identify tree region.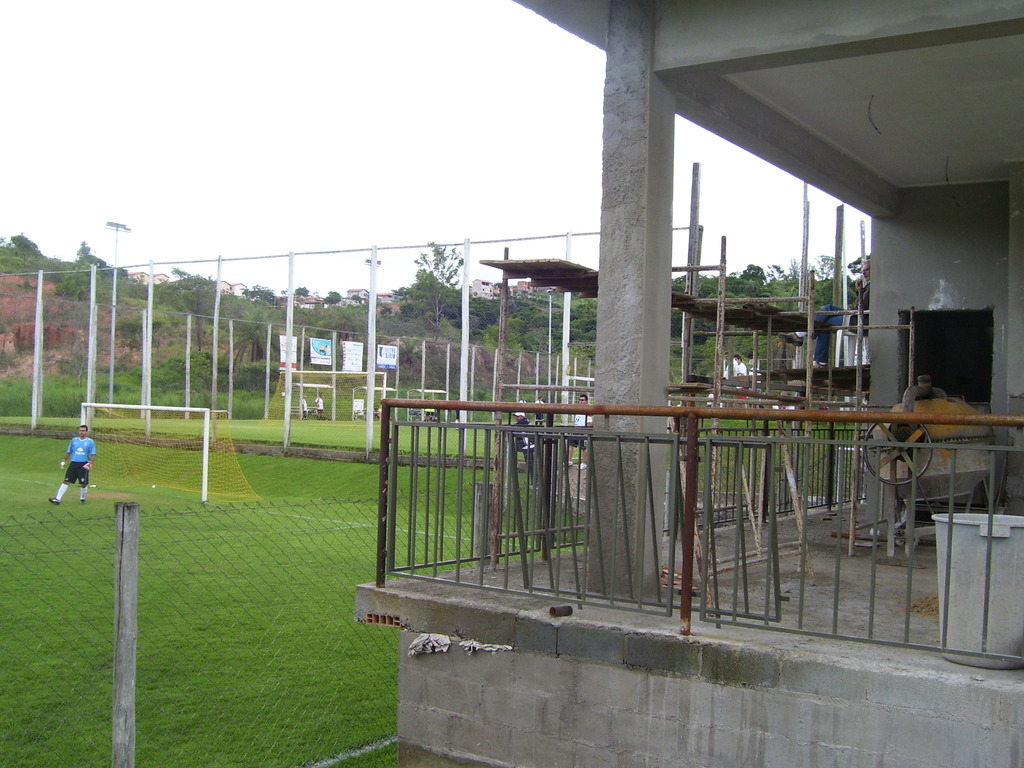
Region: crop(313, 307, 371, 351).
